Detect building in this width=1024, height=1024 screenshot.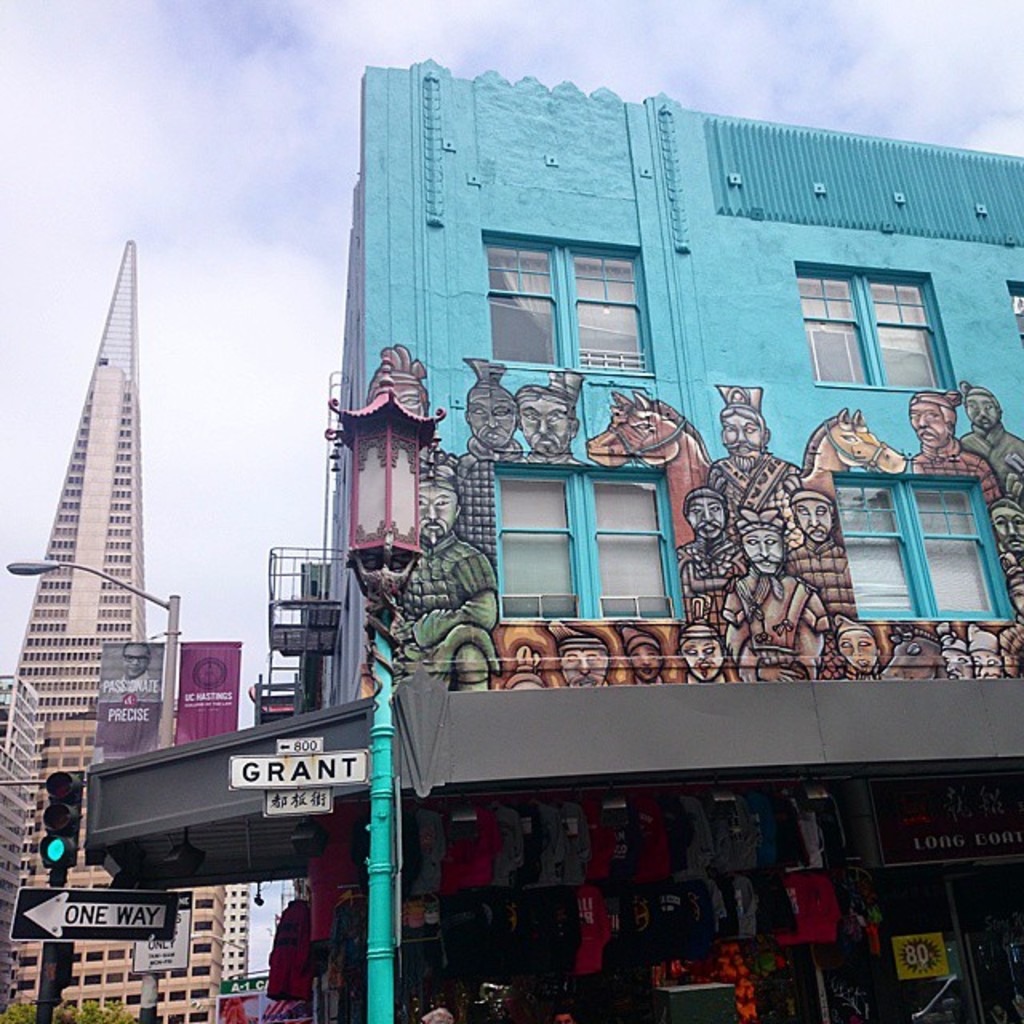
Detection: x1=221, y1=885, x2=250, y2=984.
